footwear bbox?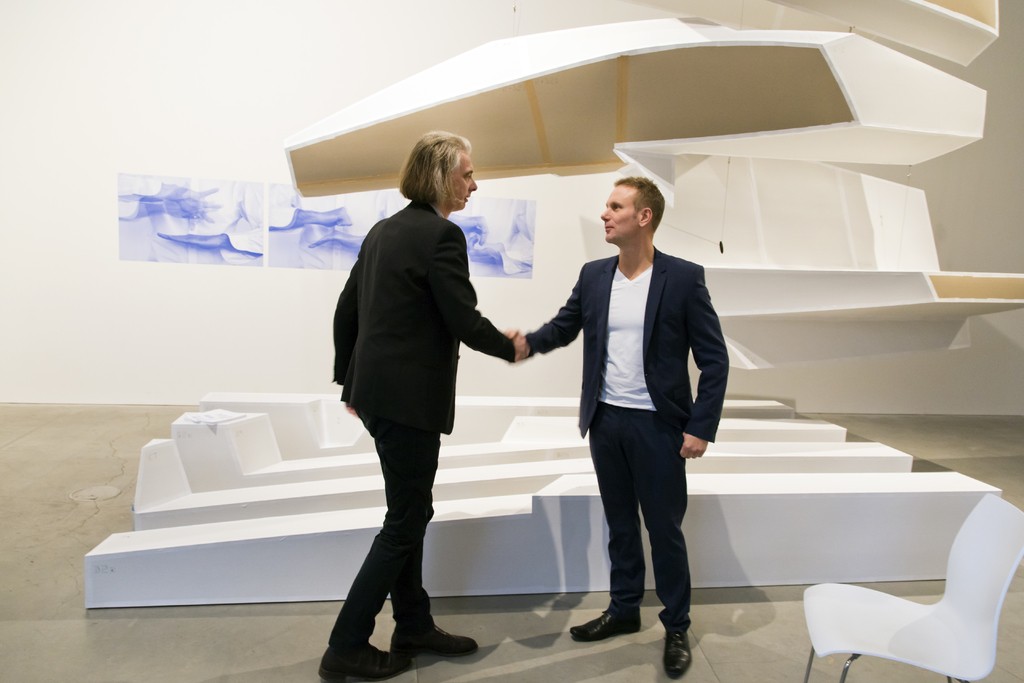
[317,646,411,682]
